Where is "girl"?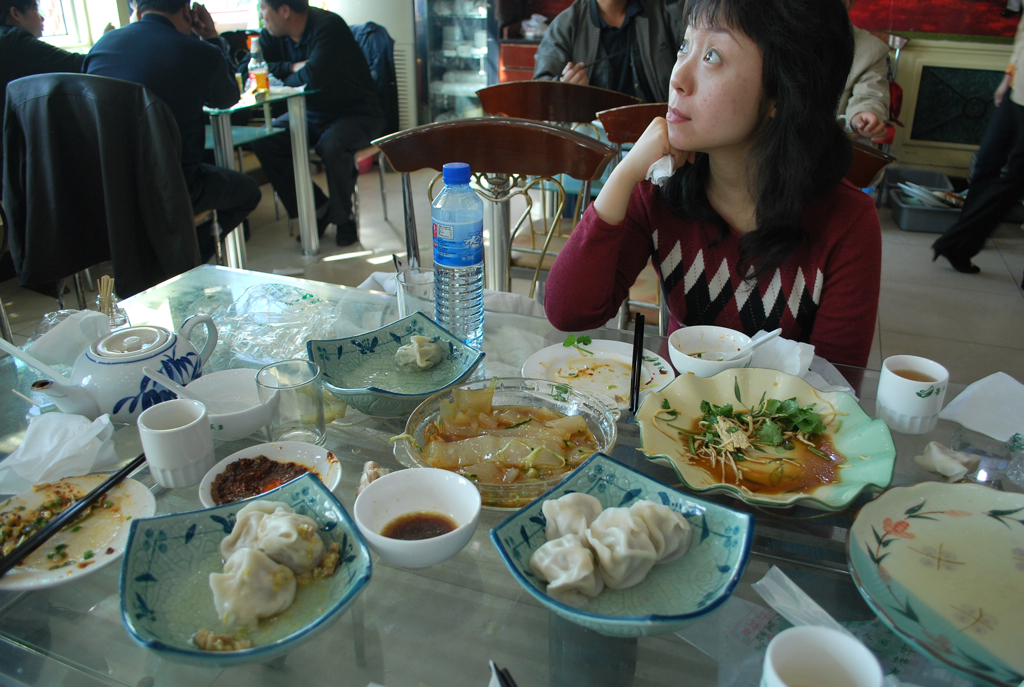
locate(542, 0, 876, 393).
